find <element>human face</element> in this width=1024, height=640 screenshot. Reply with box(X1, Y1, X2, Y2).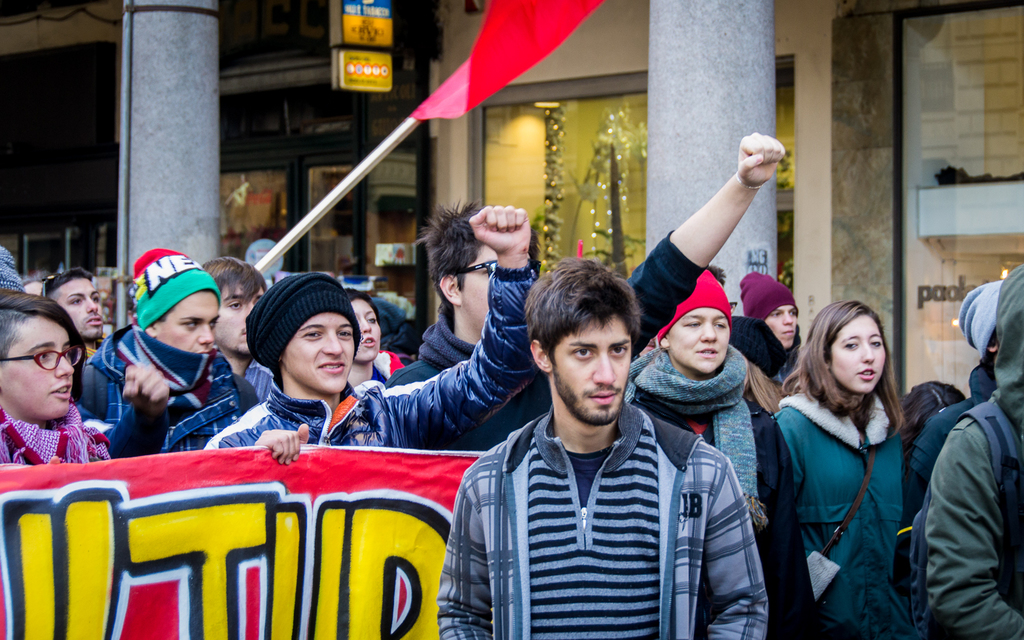
box(767, 303, 803, 344).
